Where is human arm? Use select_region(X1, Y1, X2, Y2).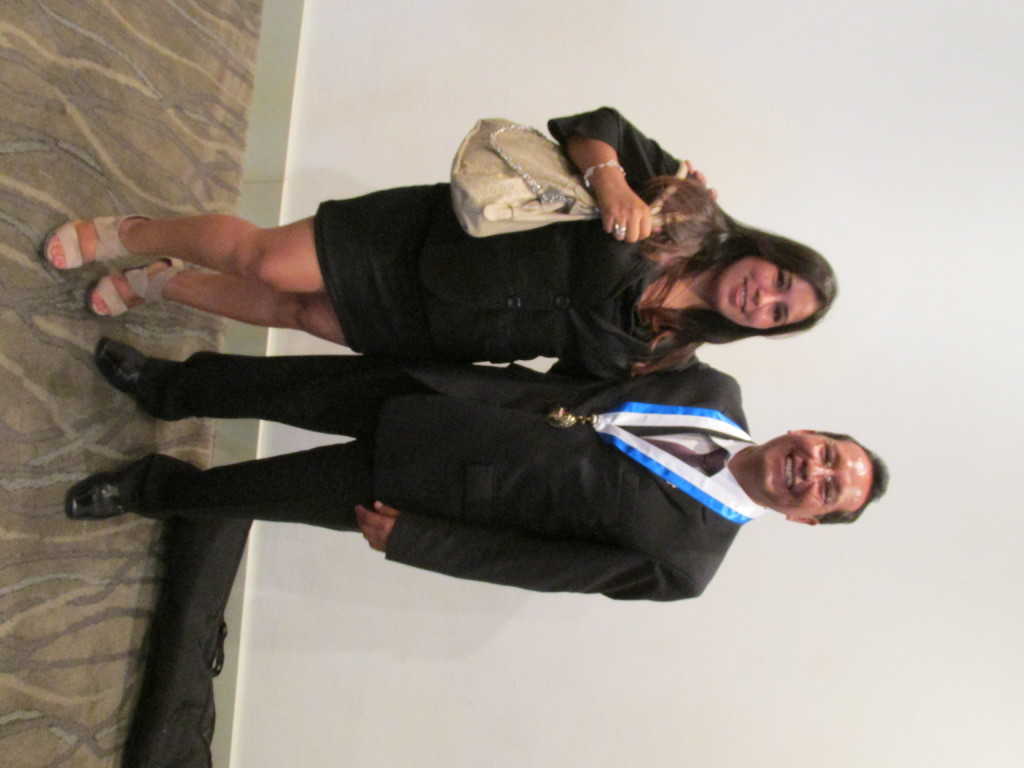
select_region(673, 159, 718, 374).
